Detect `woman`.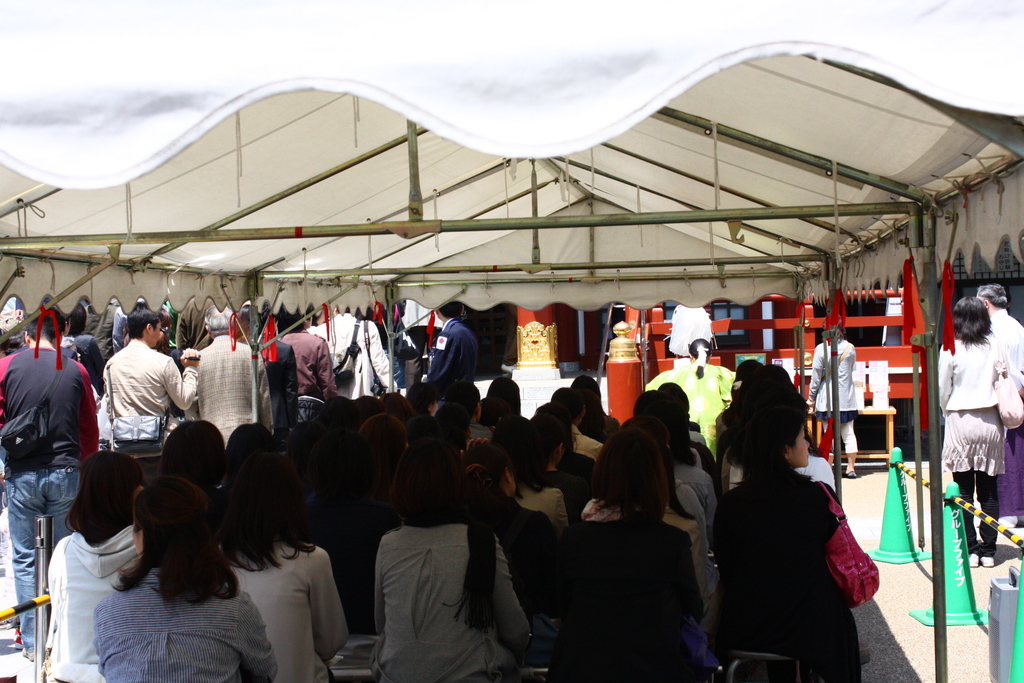
Detected at (929,296,1011,572).
